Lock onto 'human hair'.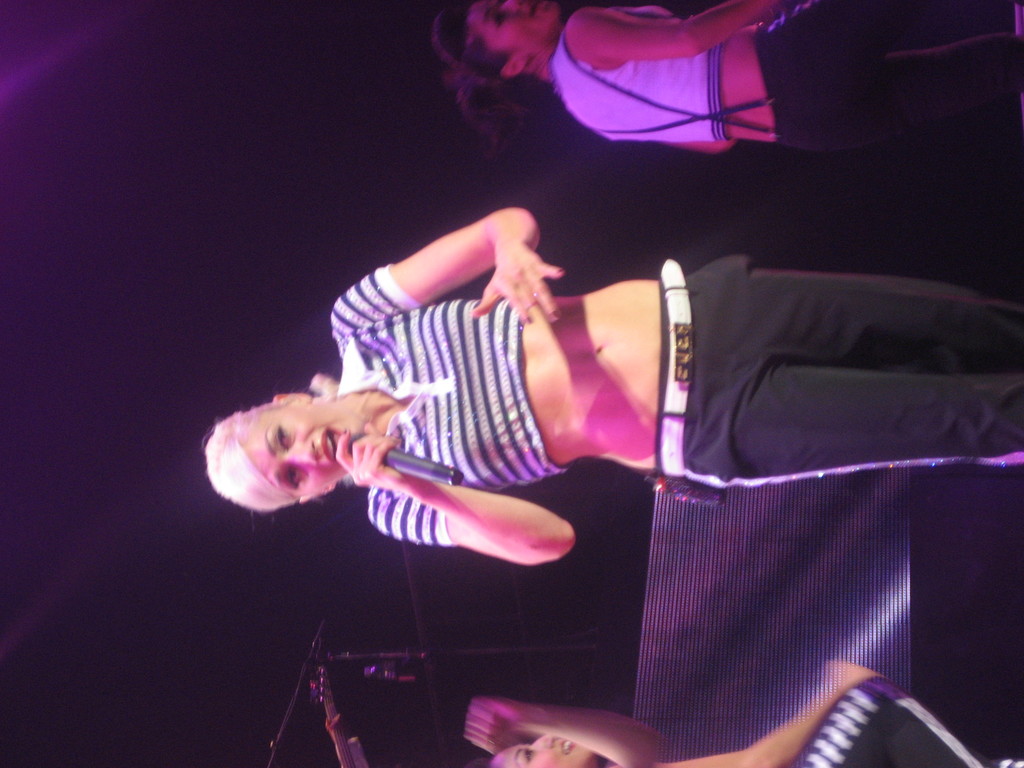
Locked: box(210, 376, 343, 520).
